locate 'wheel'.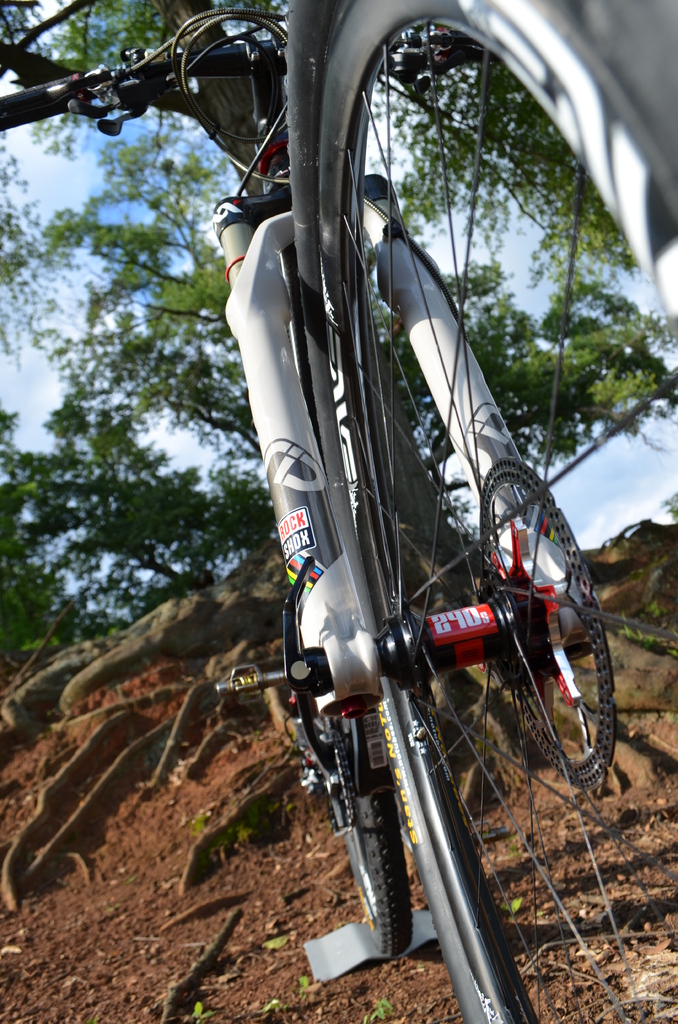
Bounding box: <region>333, 691, 410, 970</region>.
